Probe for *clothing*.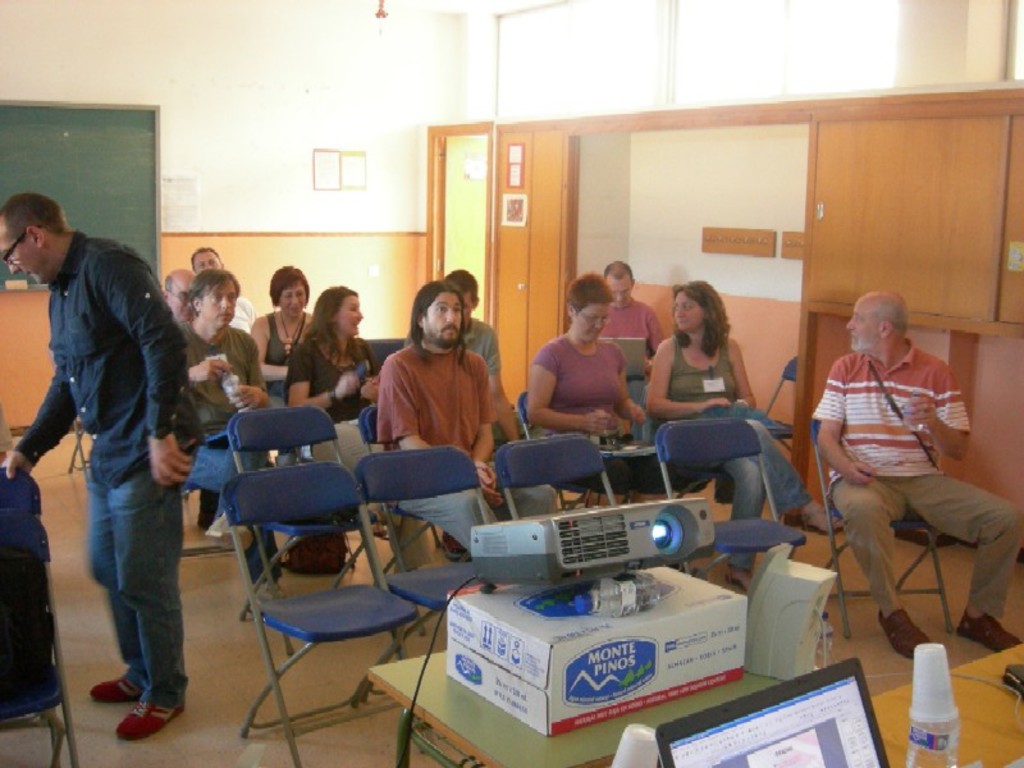
Probe result: (658,330,810,571).
